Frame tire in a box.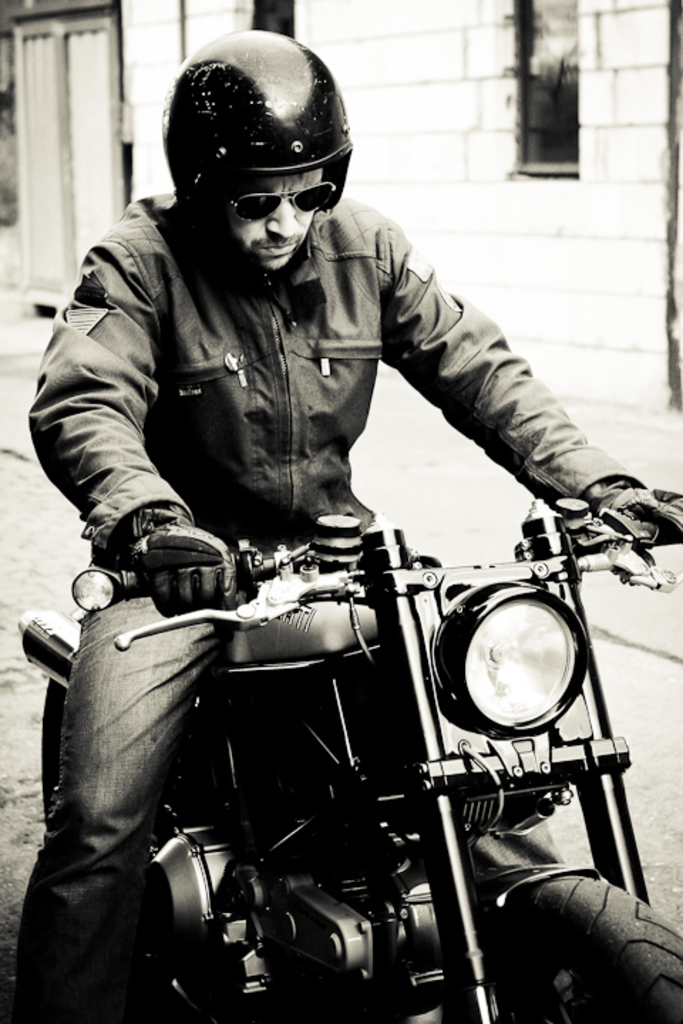
pyautogui.locateOnScreen(451, 858, 682, 1023).
